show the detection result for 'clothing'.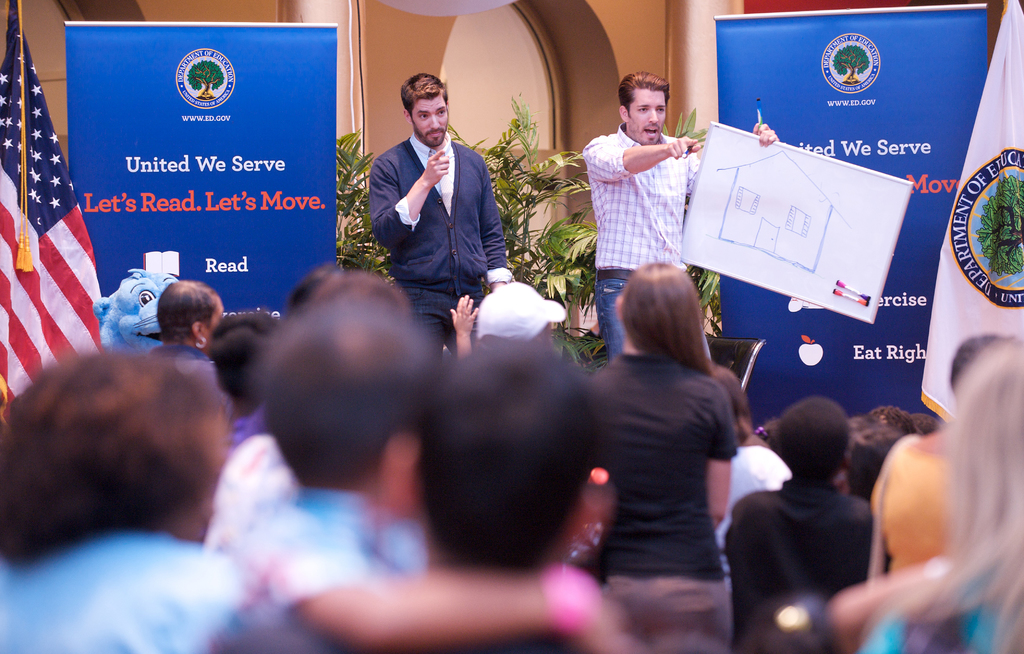
[x1=145, y1=341, x2=228, y2=426].
